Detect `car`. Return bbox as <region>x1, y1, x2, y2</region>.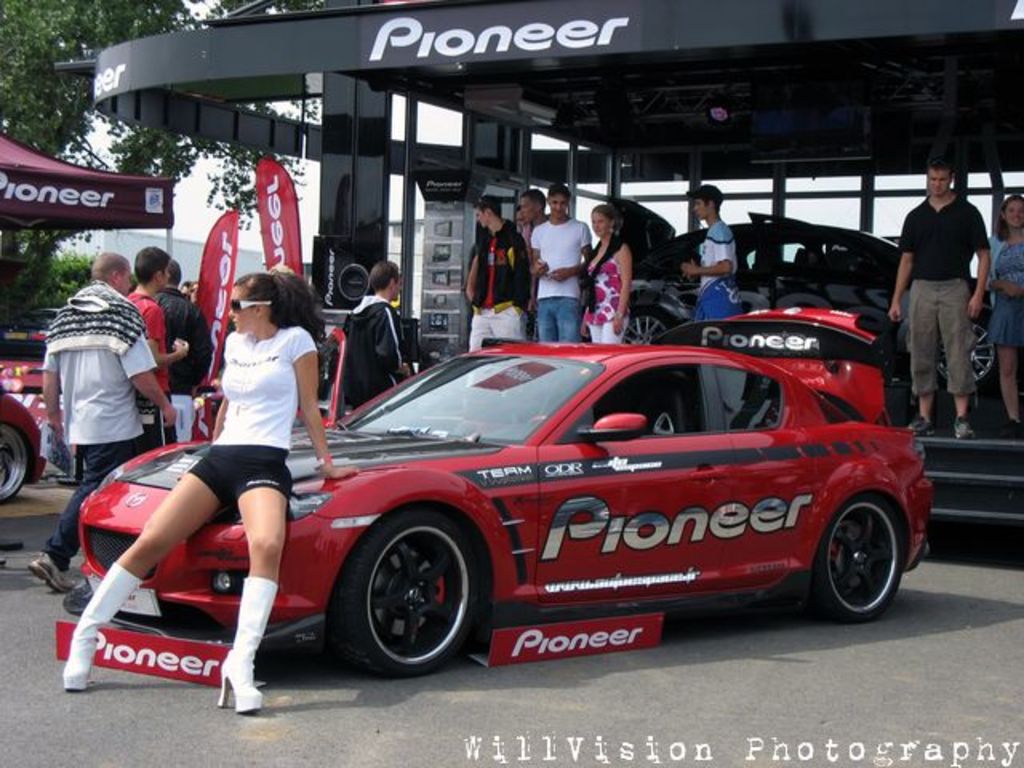
<region>454, 202, 1019, 429</region>.
